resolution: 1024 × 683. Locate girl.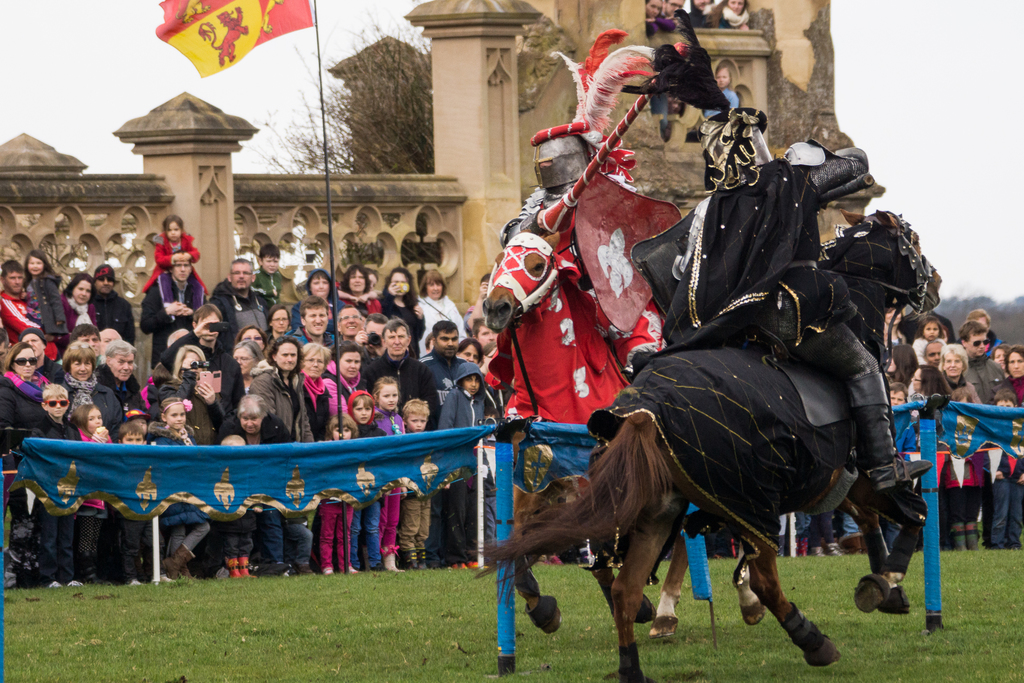
bbox=(914, 314, 948, 373).
